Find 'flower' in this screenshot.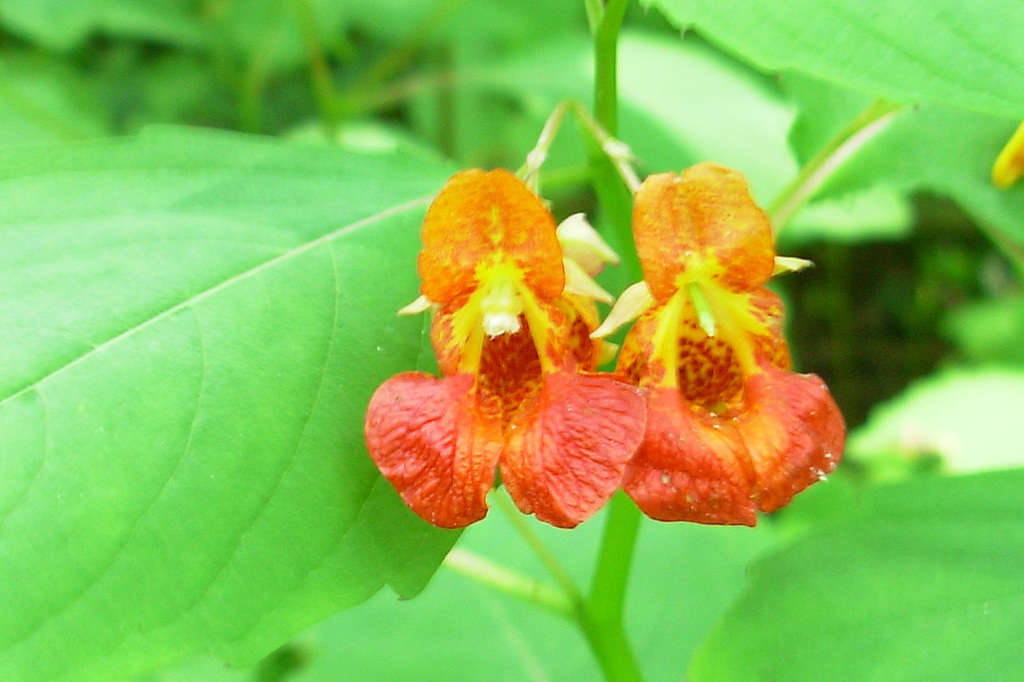
The bounding box for 'flower' is x1=352, y1=154, x2=655, y2=528.
